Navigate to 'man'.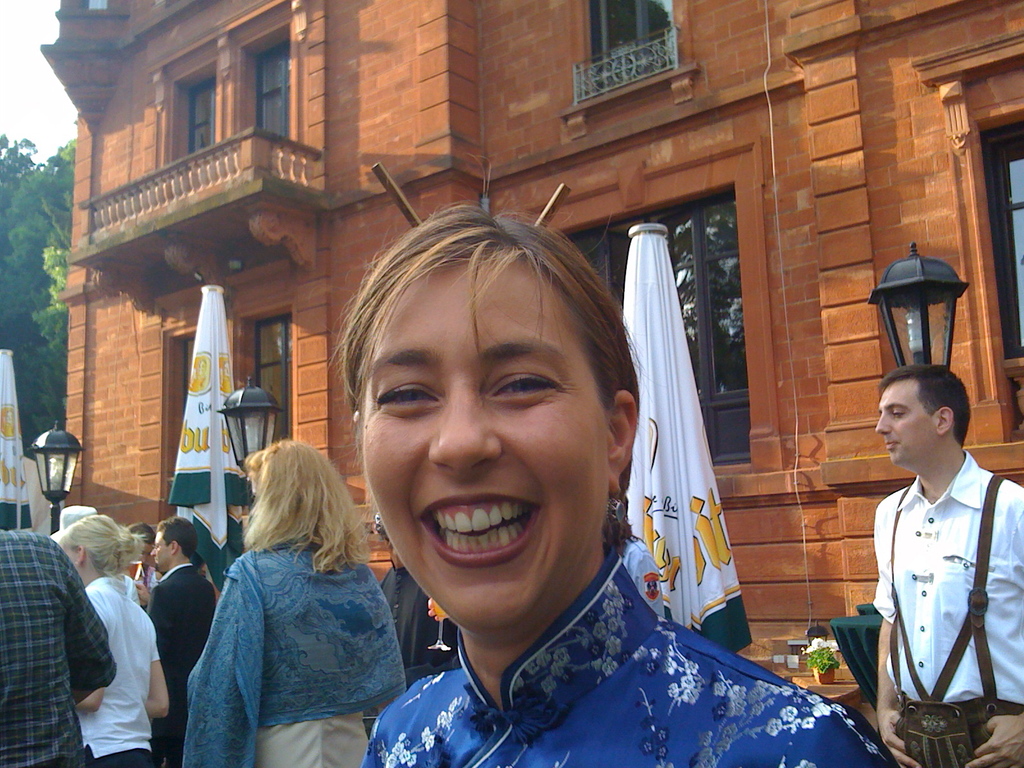
Navigation target: detection(120, 517, 159, 593).
